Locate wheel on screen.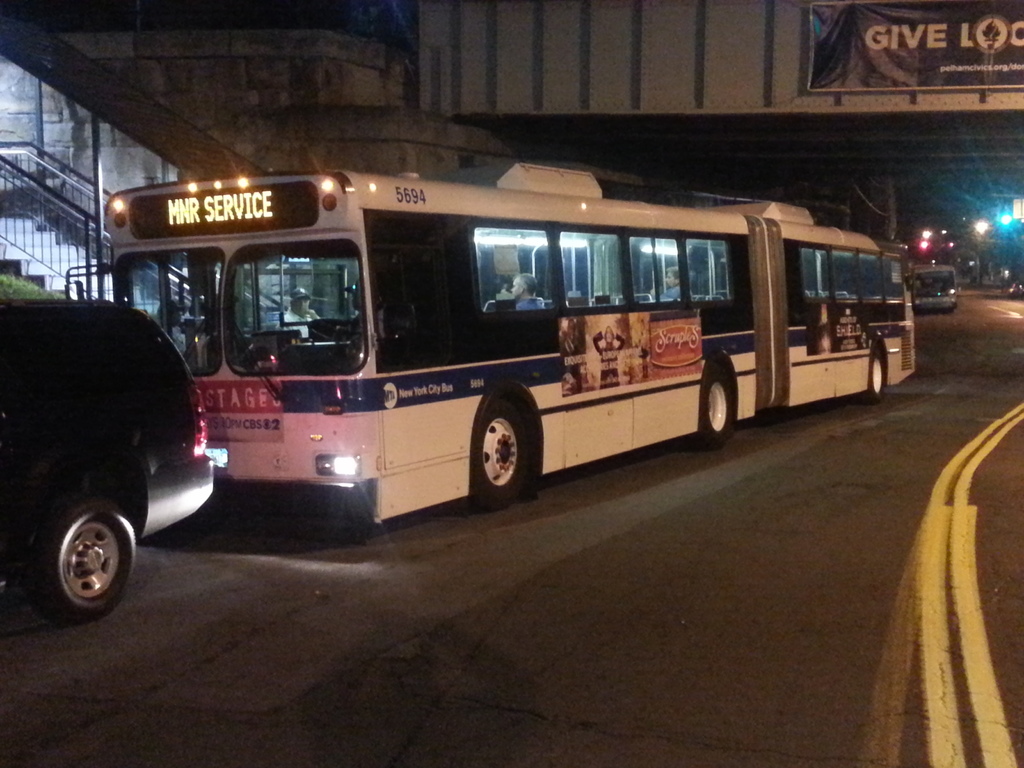
On screen at left=688, top=360, right=734, bottom=444.
